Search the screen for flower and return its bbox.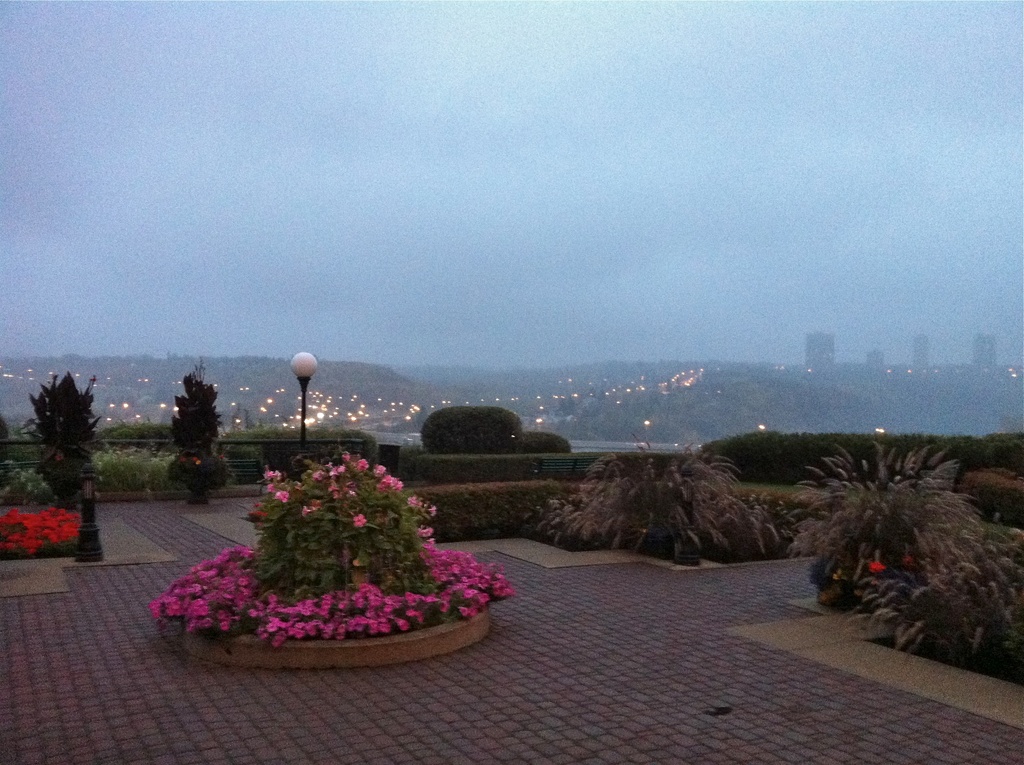
Found: box=[867, 555, 888, 576].
